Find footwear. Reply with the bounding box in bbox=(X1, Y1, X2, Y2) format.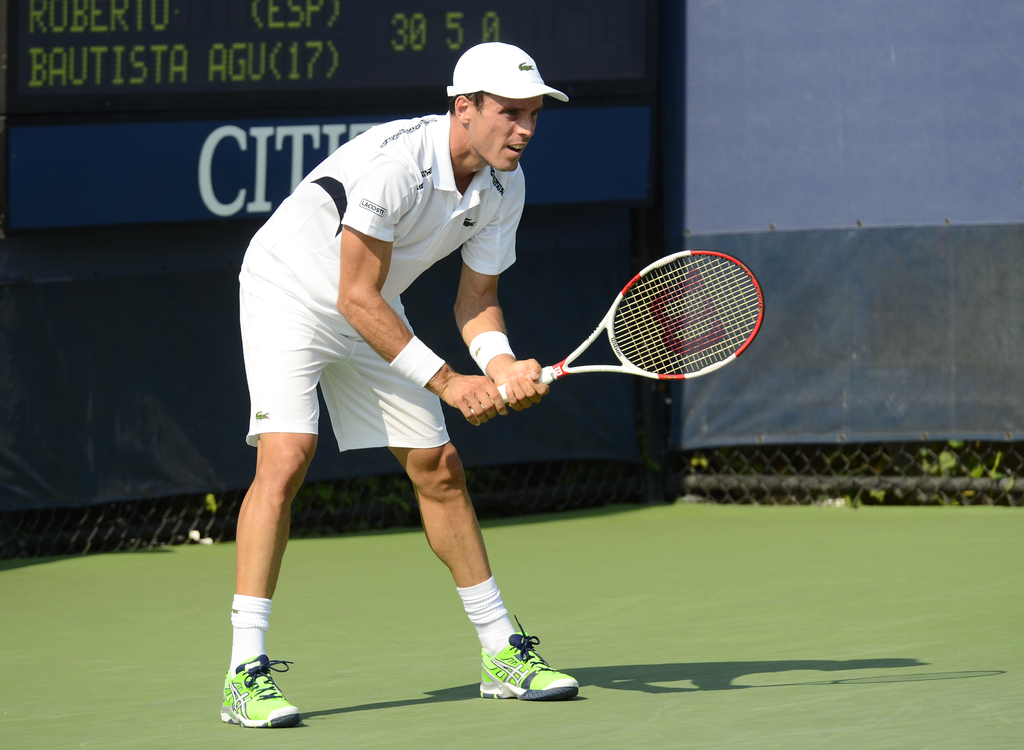
bbox=(468, 639, 563, 713).
